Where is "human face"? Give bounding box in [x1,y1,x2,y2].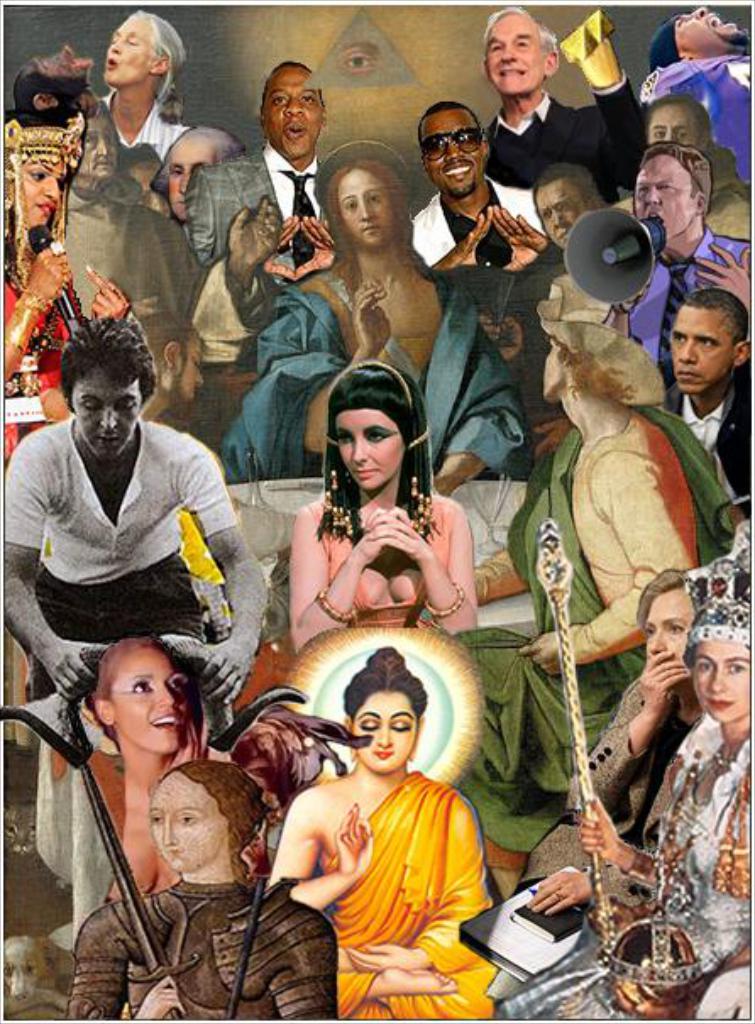
[169,129,220,220].
